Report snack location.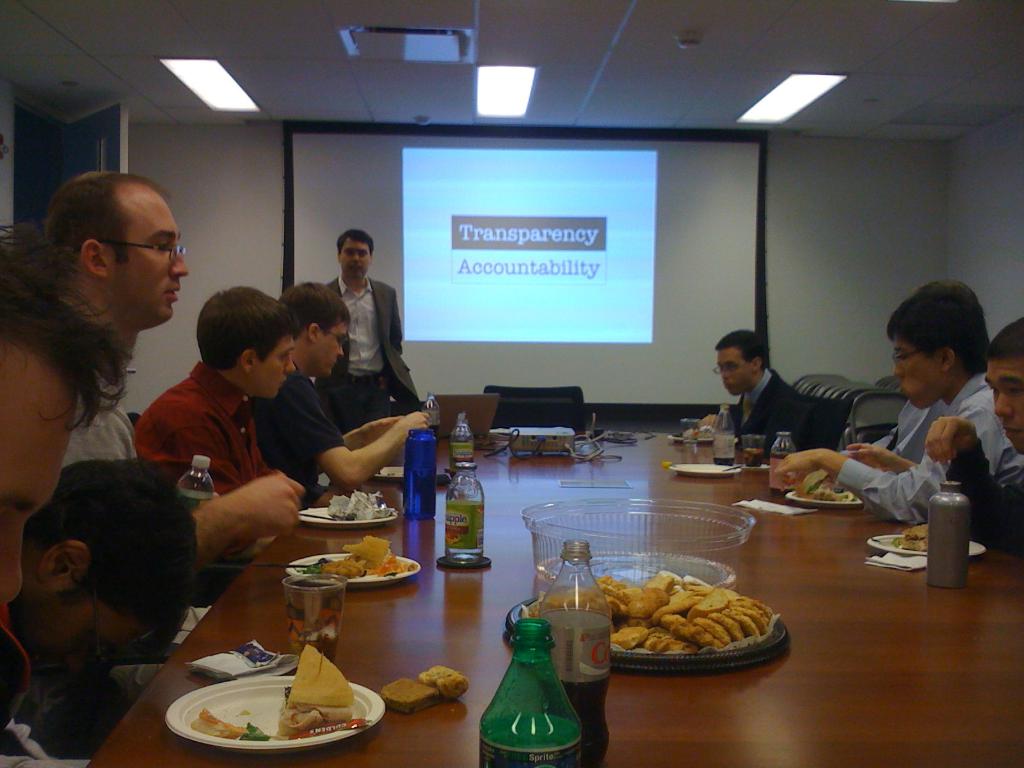
Report: [left=902, top=523, right=928, bottom=549].
